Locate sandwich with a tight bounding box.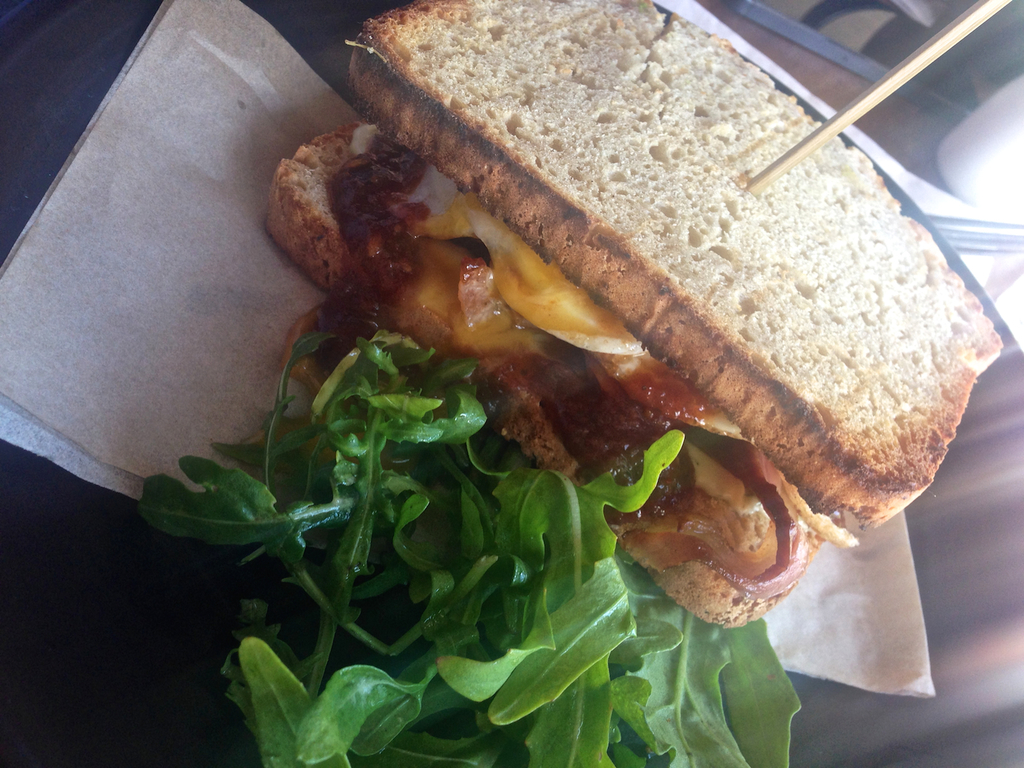
<bbox>265, 0, 1013, 631</bbox>.
